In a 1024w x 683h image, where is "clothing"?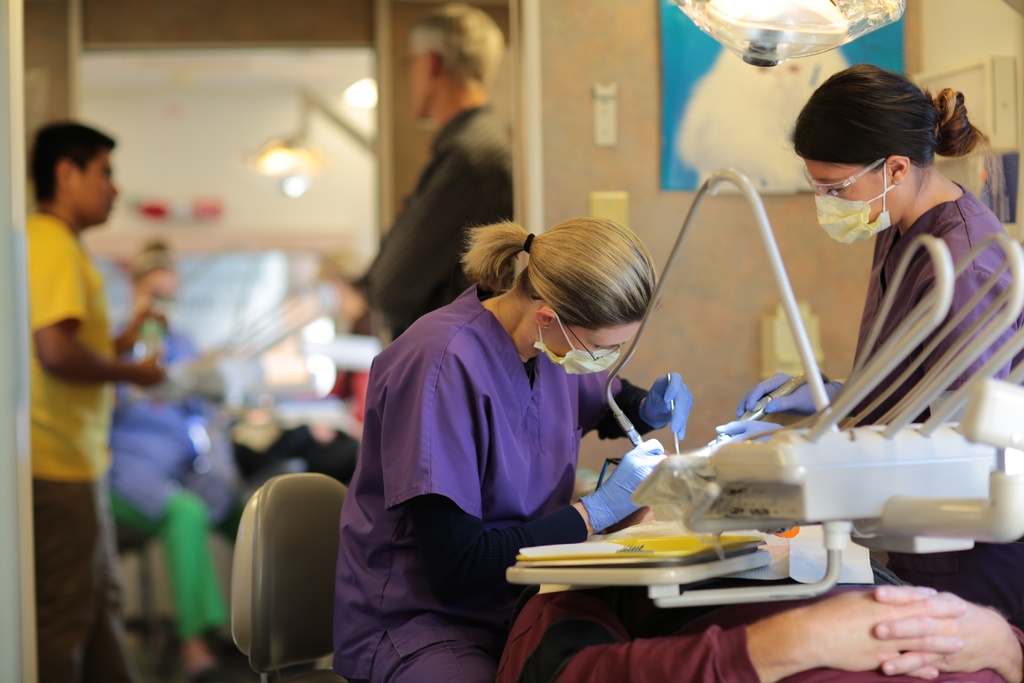
<region>25, 211, 113, 682</region>.
